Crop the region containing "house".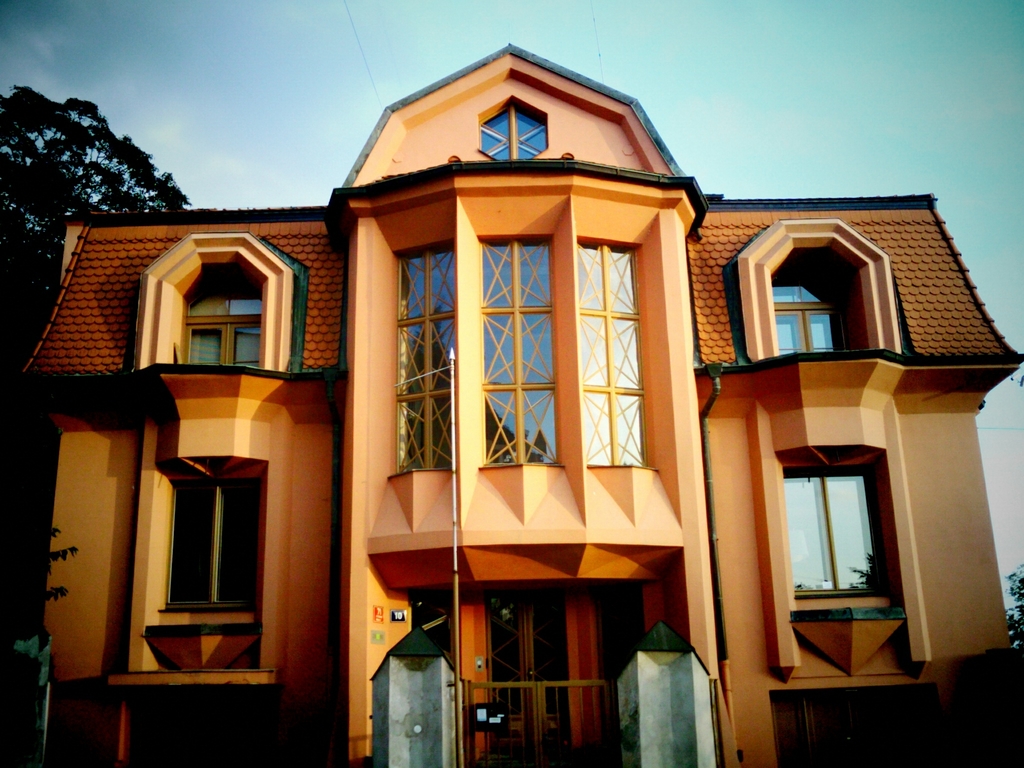
Crop region: (80, 26, 1012, 767).
